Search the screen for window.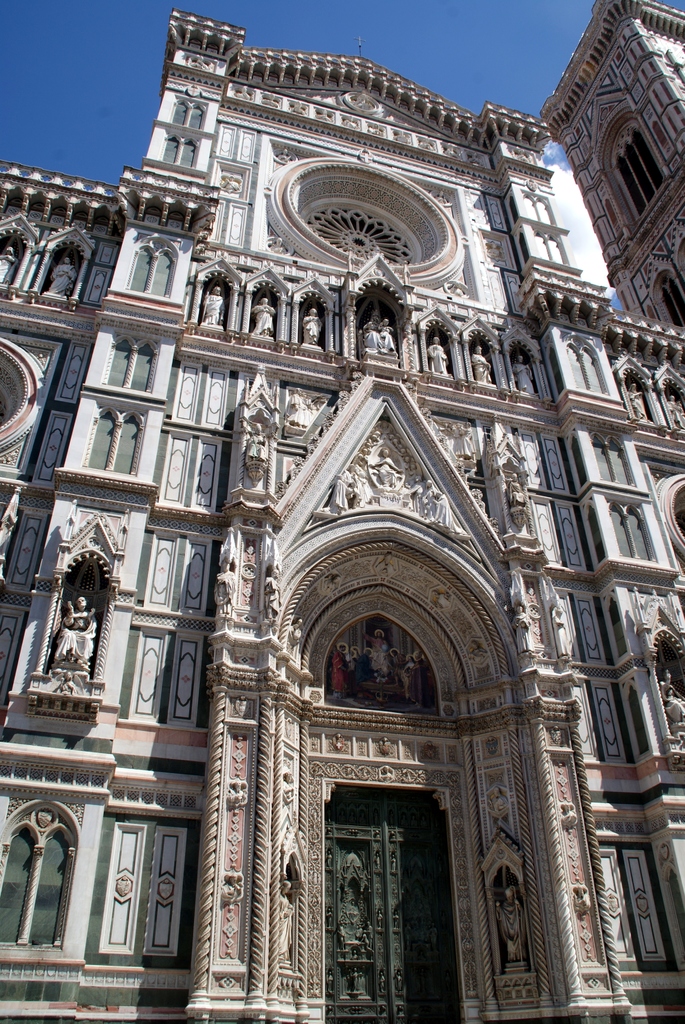
Found at rect(136, 244, 171, 292).
